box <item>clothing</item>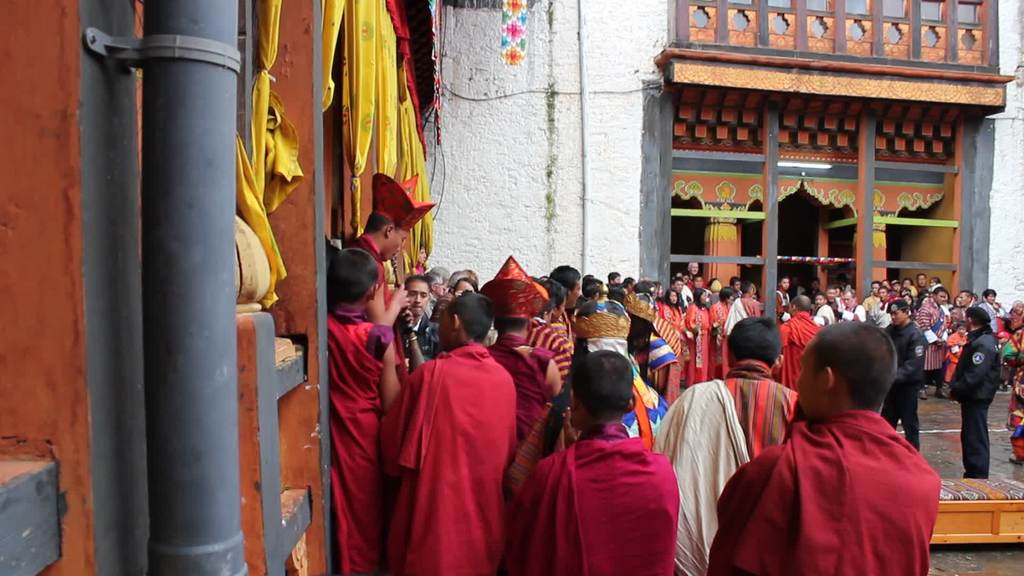
BBox(945, 332, 967, 378)
